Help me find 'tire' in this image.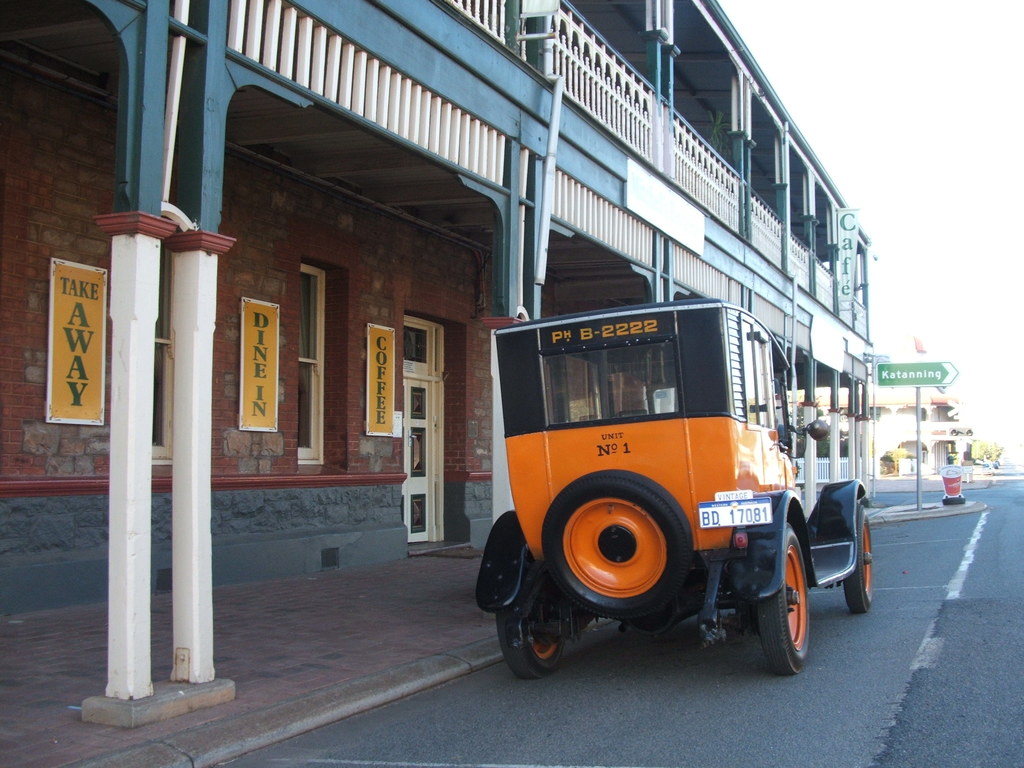
Found it: bbox=(759, 521, 809, 680).
